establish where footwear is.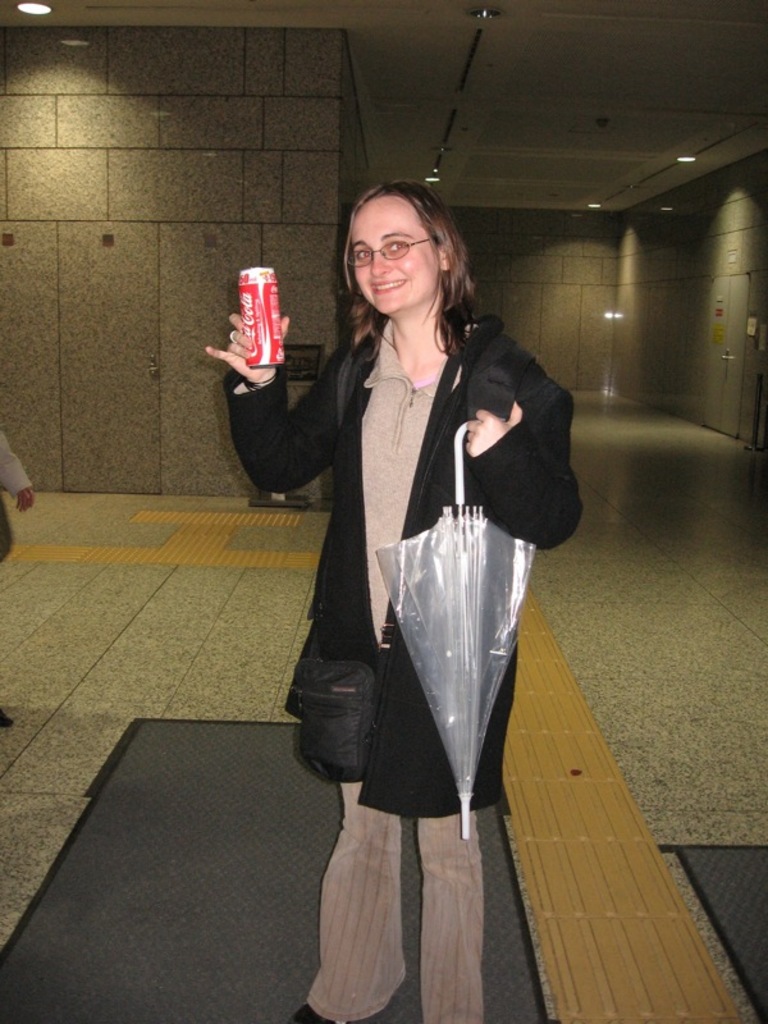
Established at bbox=(285, 997, 349, 1023).
